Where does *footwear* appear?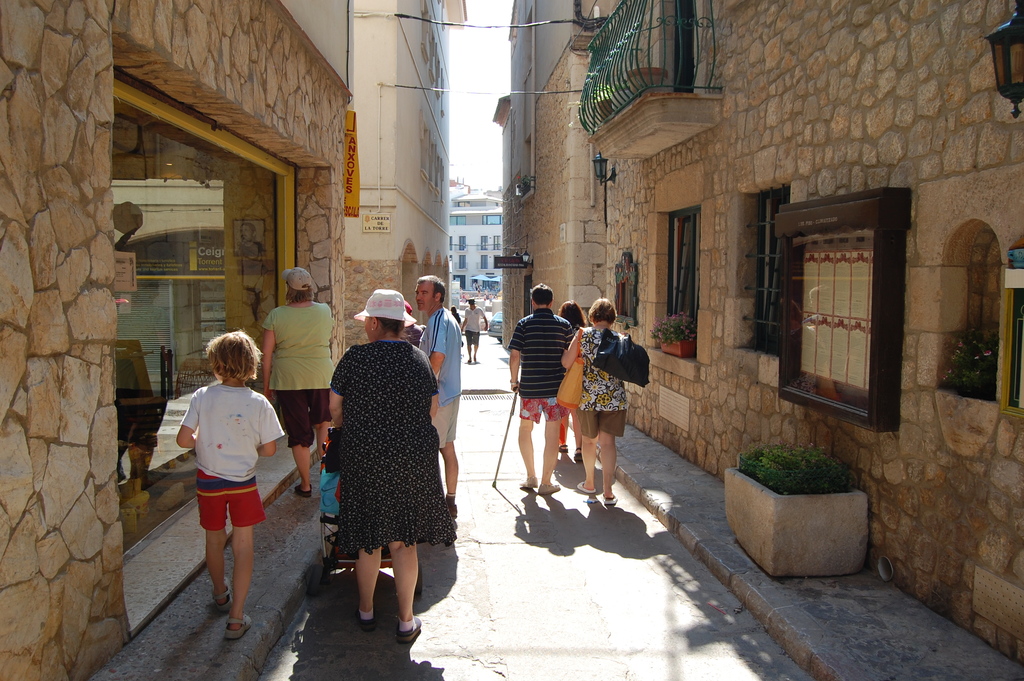
Appears at bbox=[396, 615, 421, 643].
